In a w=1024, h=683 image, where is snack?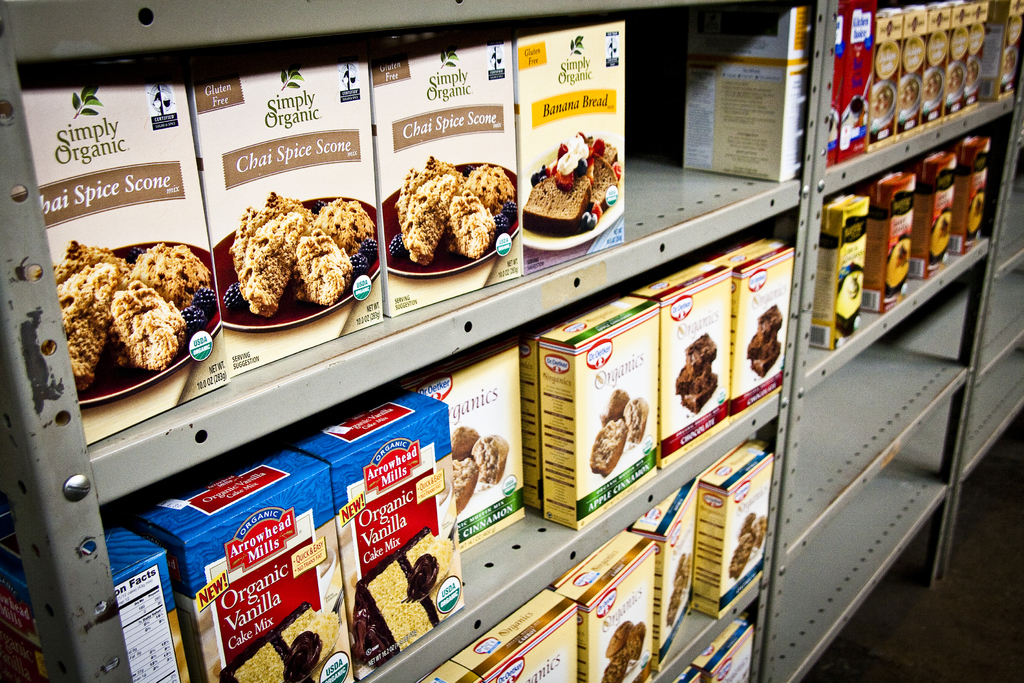
<bbox>237, 188, 374, 332</bbox>.
